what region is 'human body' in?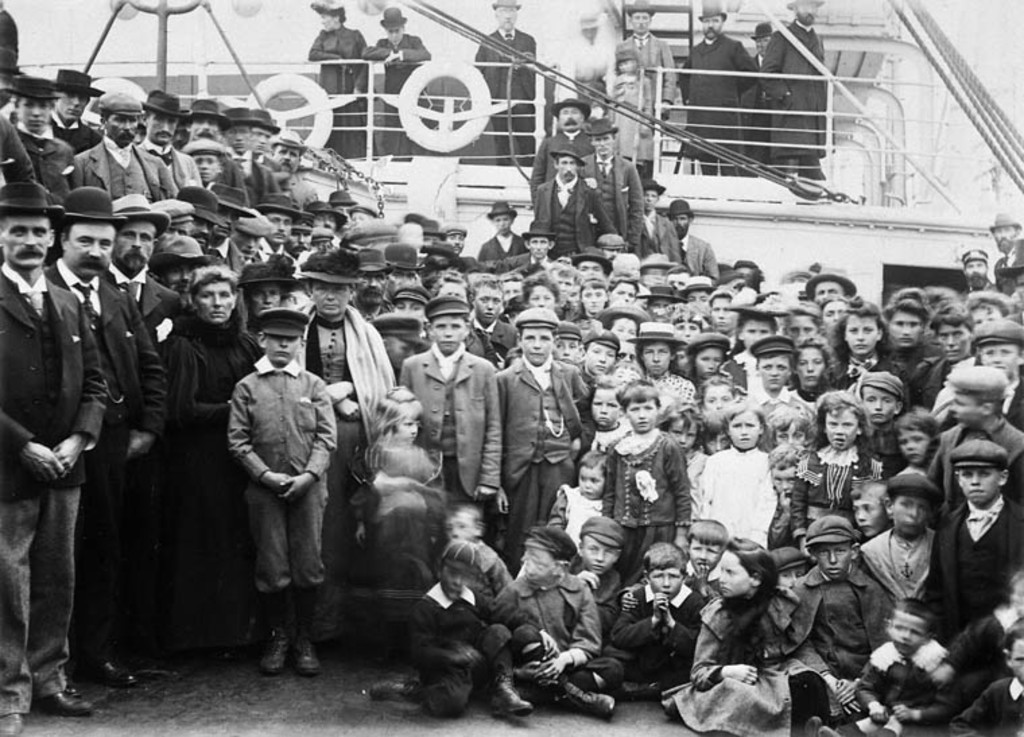
583 528 621 633.
